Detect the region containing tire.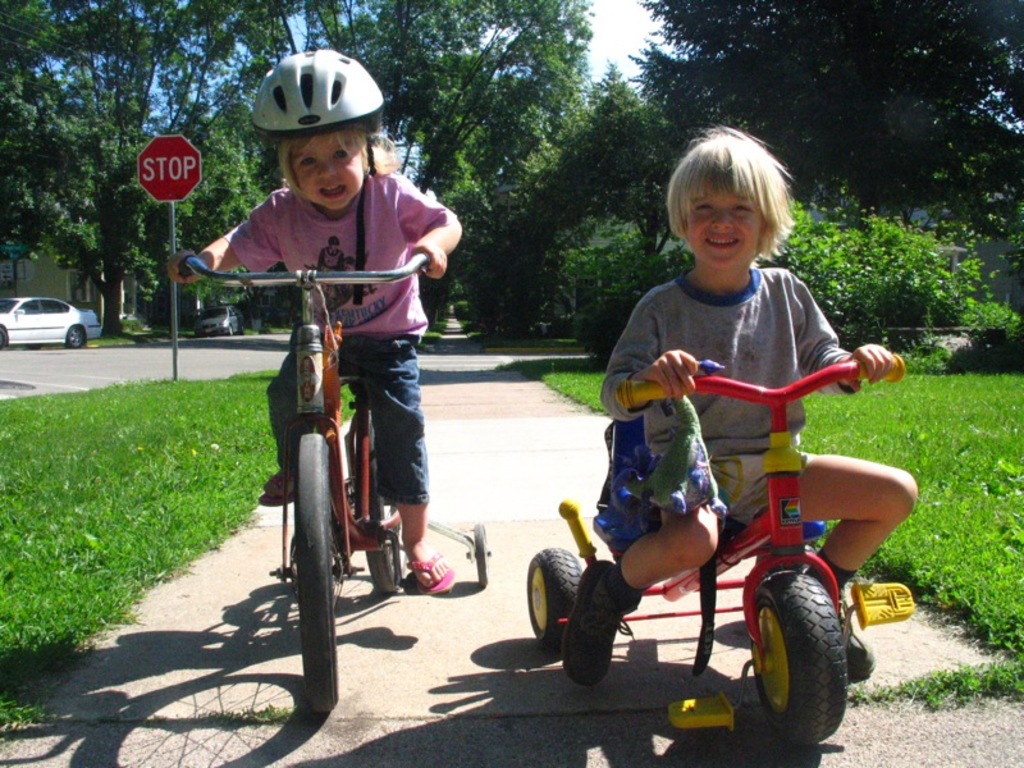
[0, 321, 13, 348].
